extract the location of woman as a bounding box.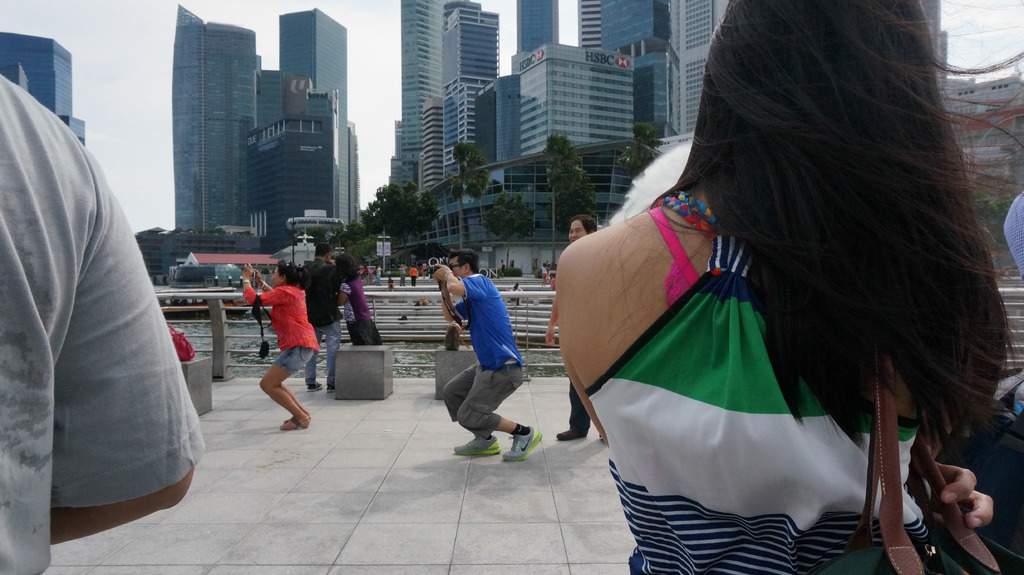
<region>238, 260, 320, 429</region>.
